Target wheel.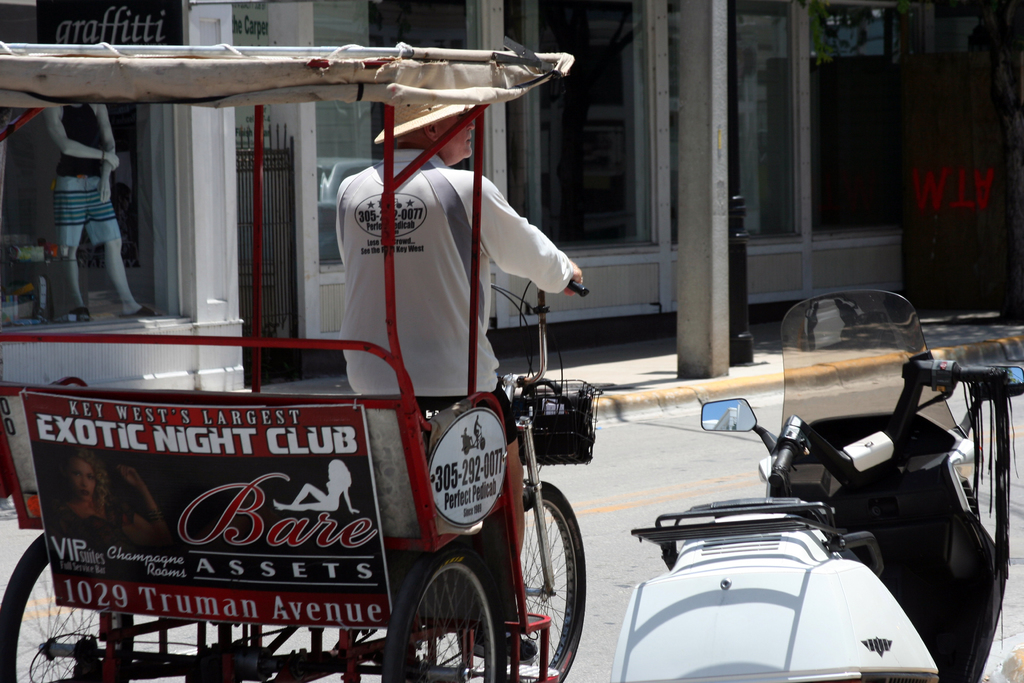
Target region: pyautogui.locateOnScreen(0, 534, 136, 682).
